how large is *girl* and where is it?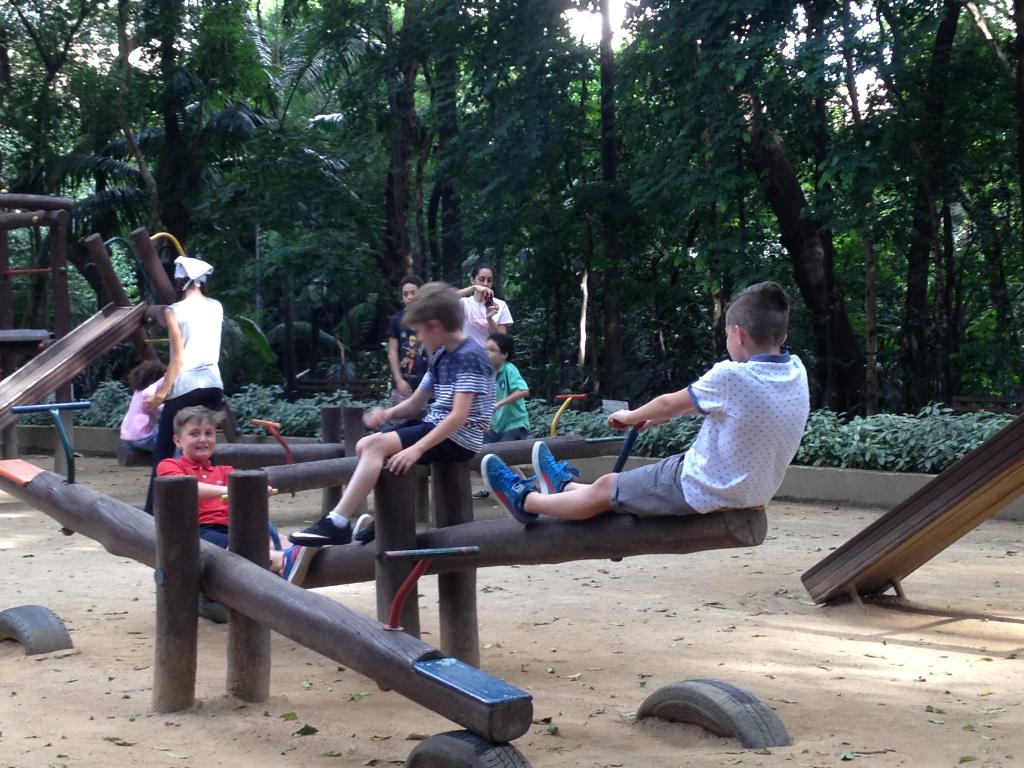
Bounding box: x1=144 y1=252 x2=227 y2=523.
